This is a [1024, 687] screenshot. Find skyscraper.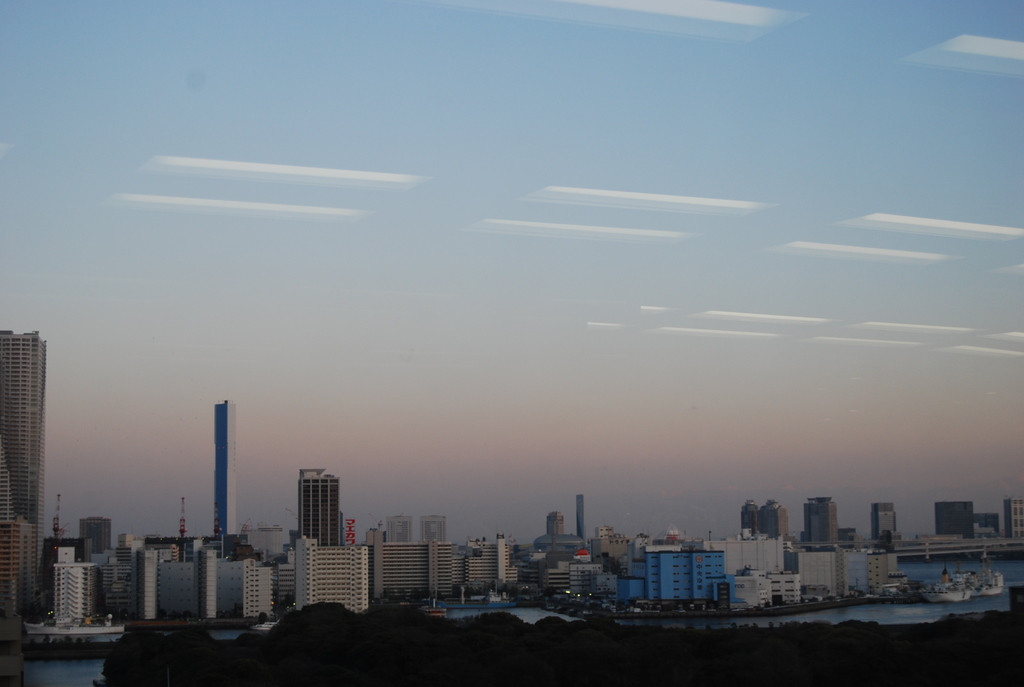
Bounding box: l=874, t=506, r=895, b=537.
